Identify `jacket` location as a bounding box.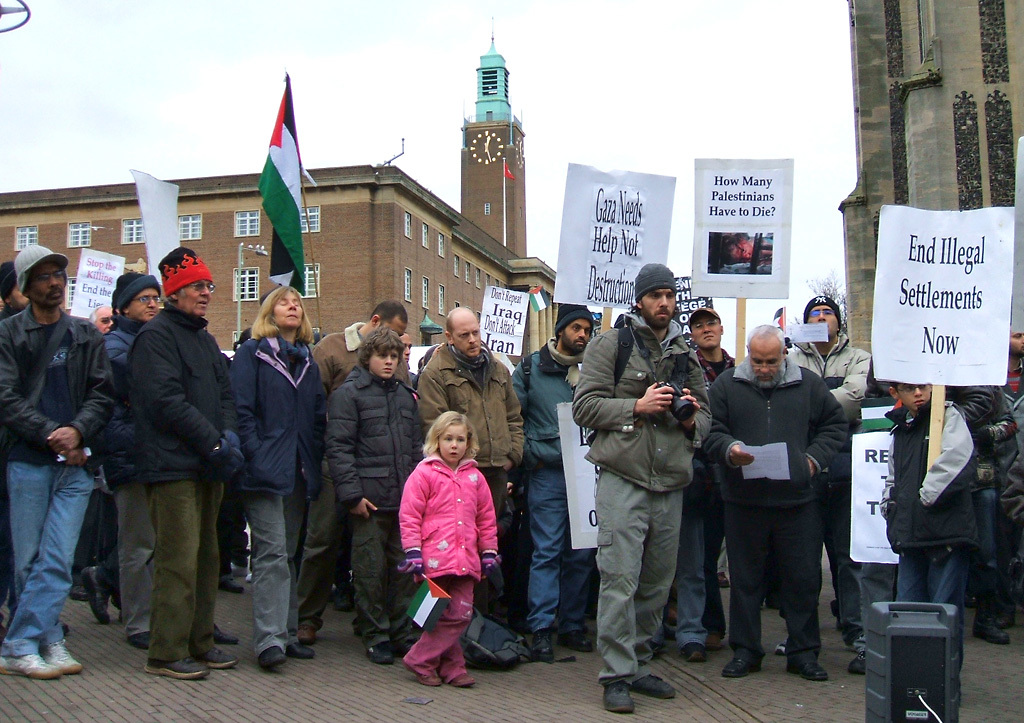
l=312, t=319, r=366, b=388.
